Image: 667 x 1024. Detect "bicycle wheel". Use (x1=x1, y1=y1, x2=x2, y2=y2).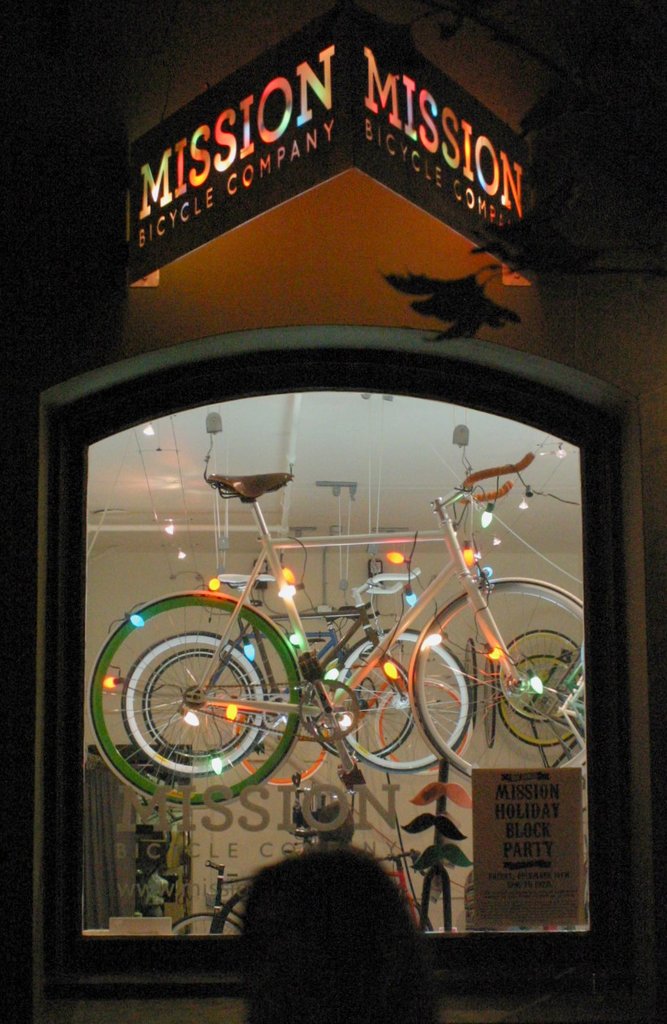
(x1=481, y1=643, x2=499, y2=748).
